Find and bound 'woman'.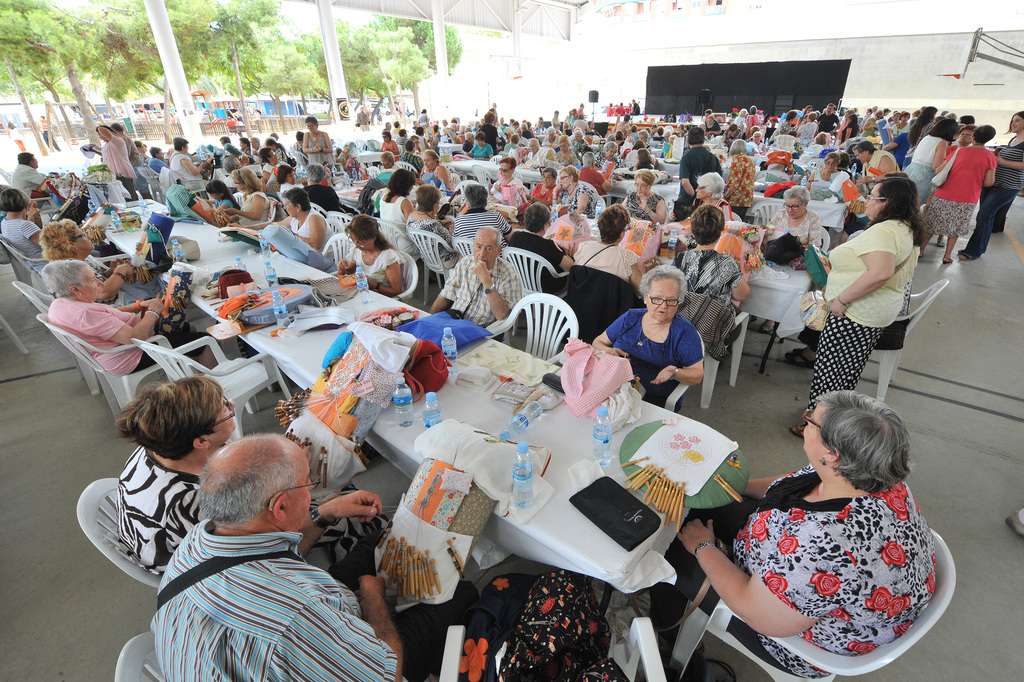
Bound: <bbox>88, 124, 145, 201</bbox>.
